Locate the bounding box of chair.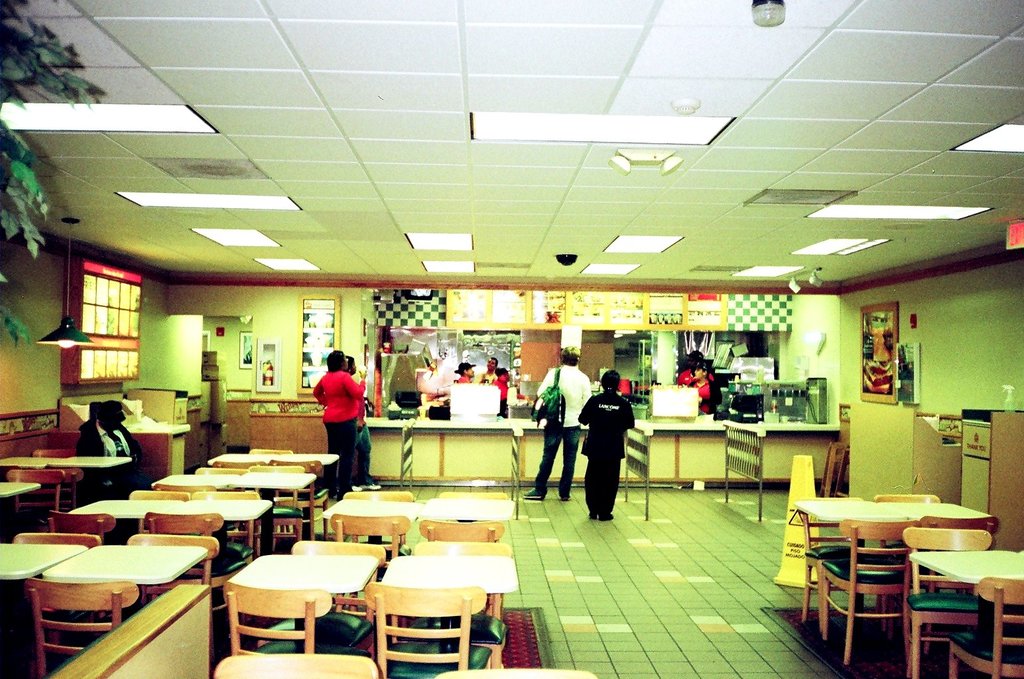
Bounding box: 127 490 188 502.
